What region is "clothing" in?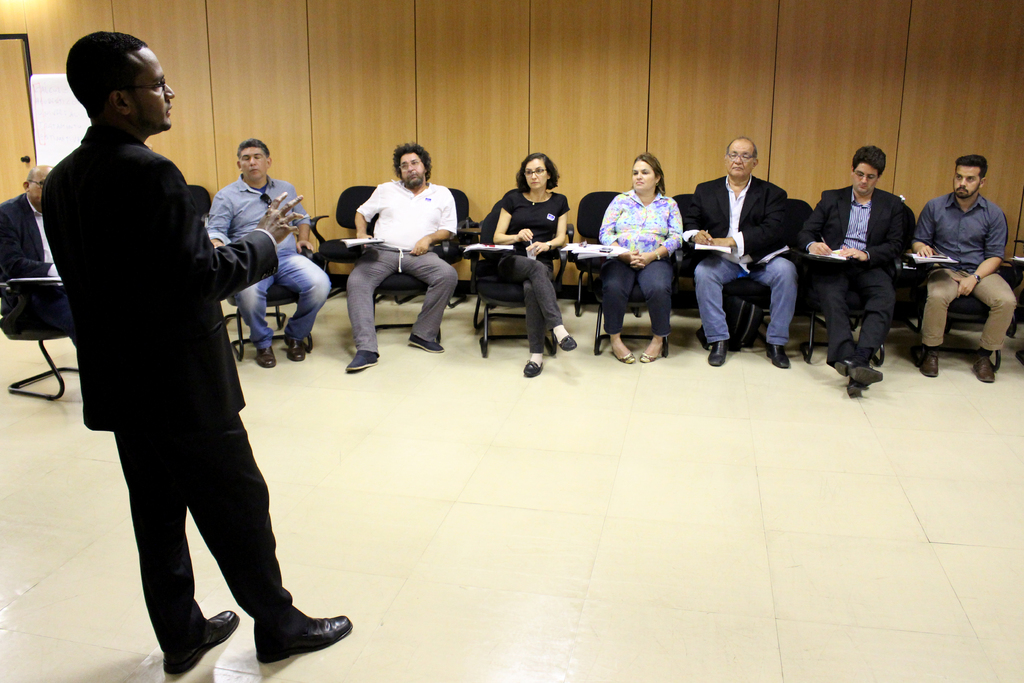
l=465, t=180, r=574, b=349.
